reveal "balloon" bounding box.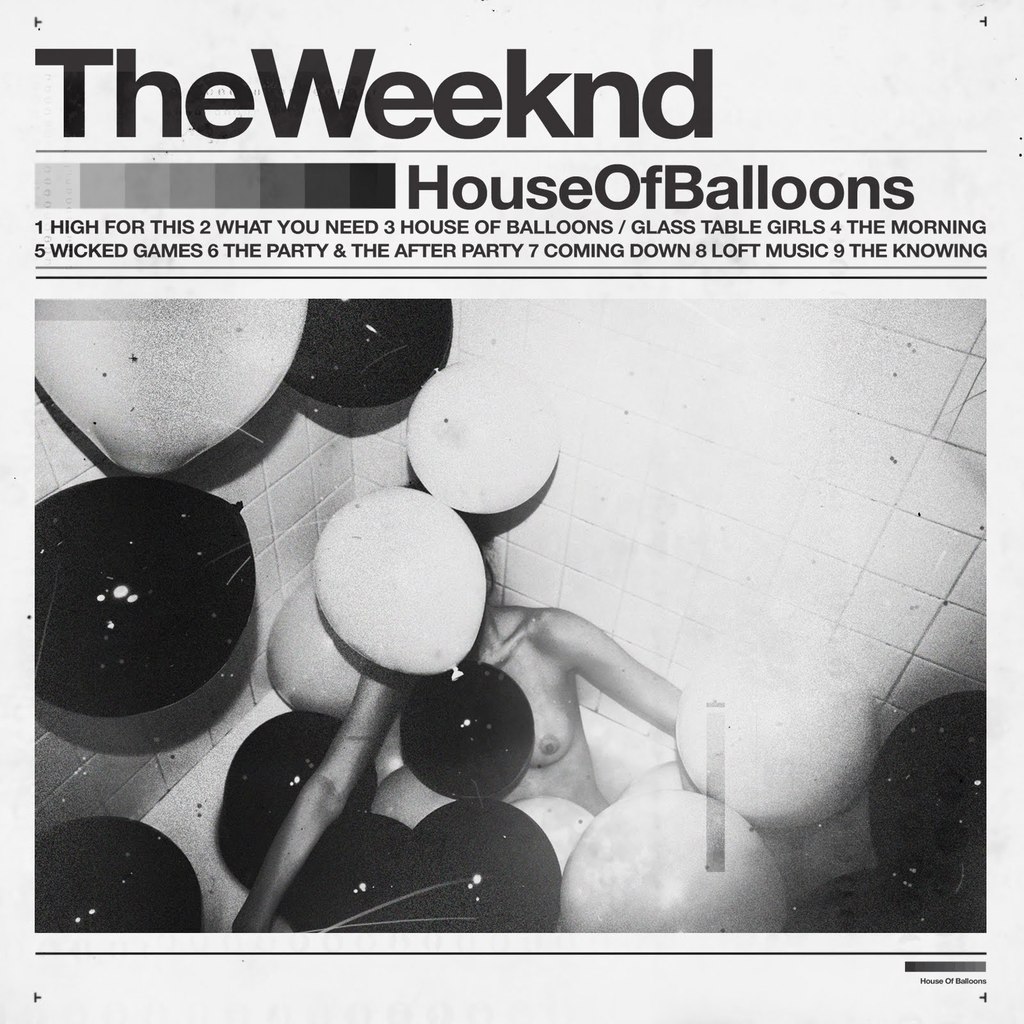
Revealed: <box>679,617,880,829</box>.
